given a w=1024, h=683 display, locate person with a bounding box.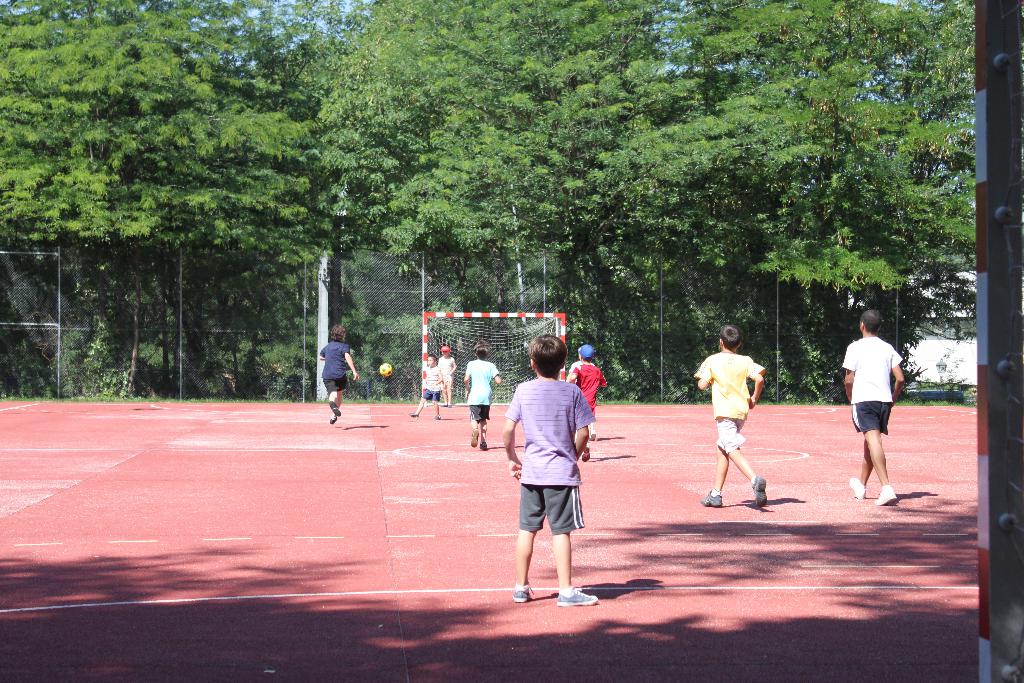
Located: bbox=[698, 321, 761, 518].
